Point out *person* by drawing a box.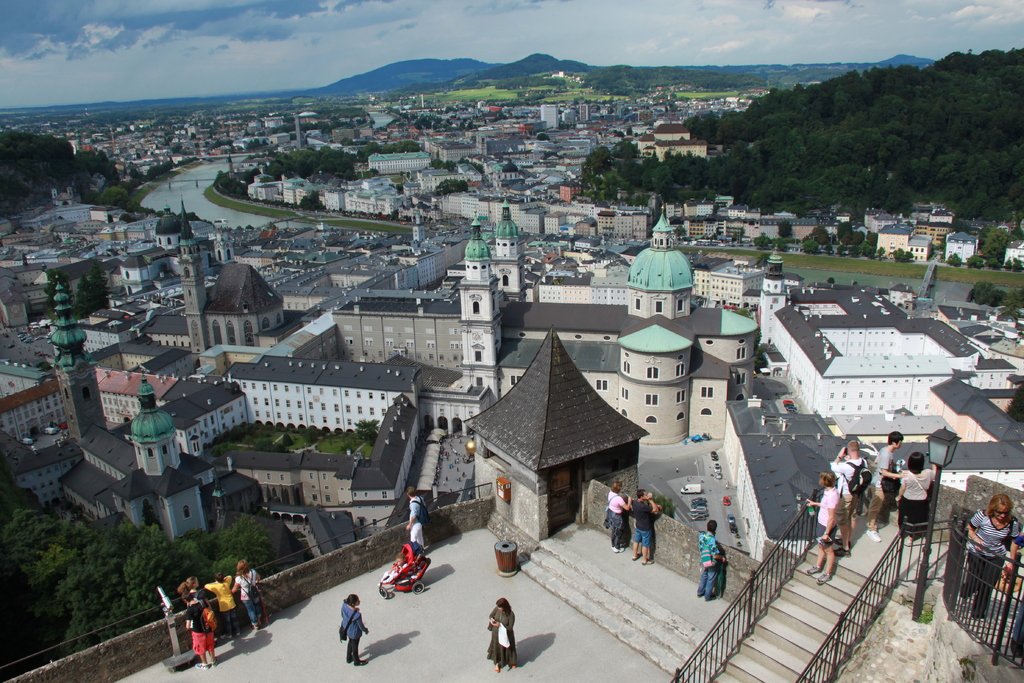
l=176, t=580, r=218, b=639.
